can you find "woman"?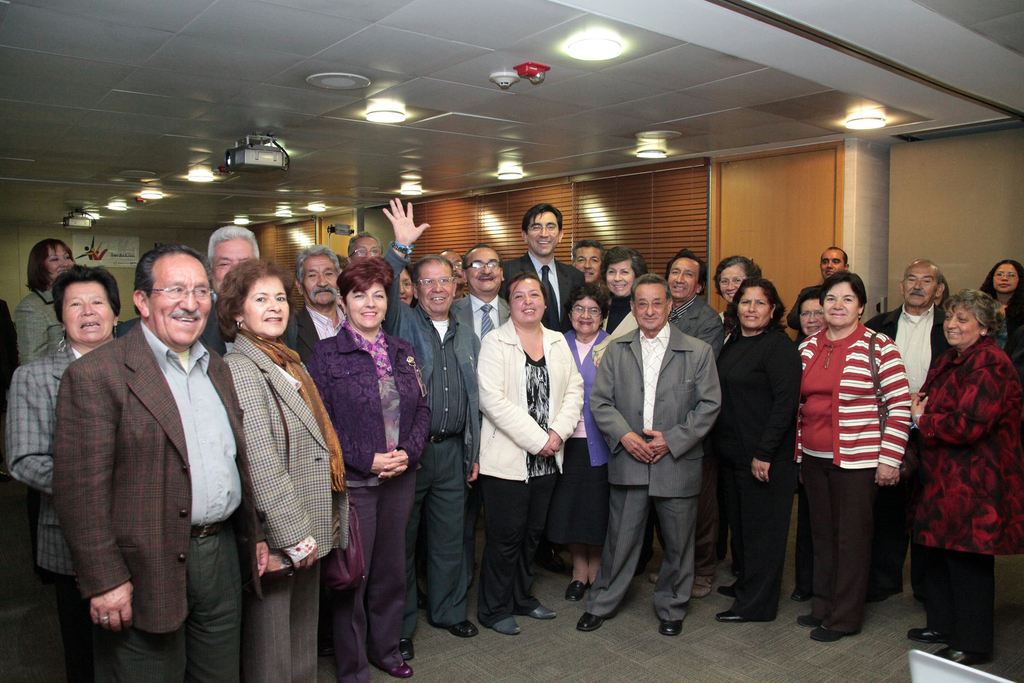
Yes, bounding box: [left=716, top=259, right=761, bottom=342].
